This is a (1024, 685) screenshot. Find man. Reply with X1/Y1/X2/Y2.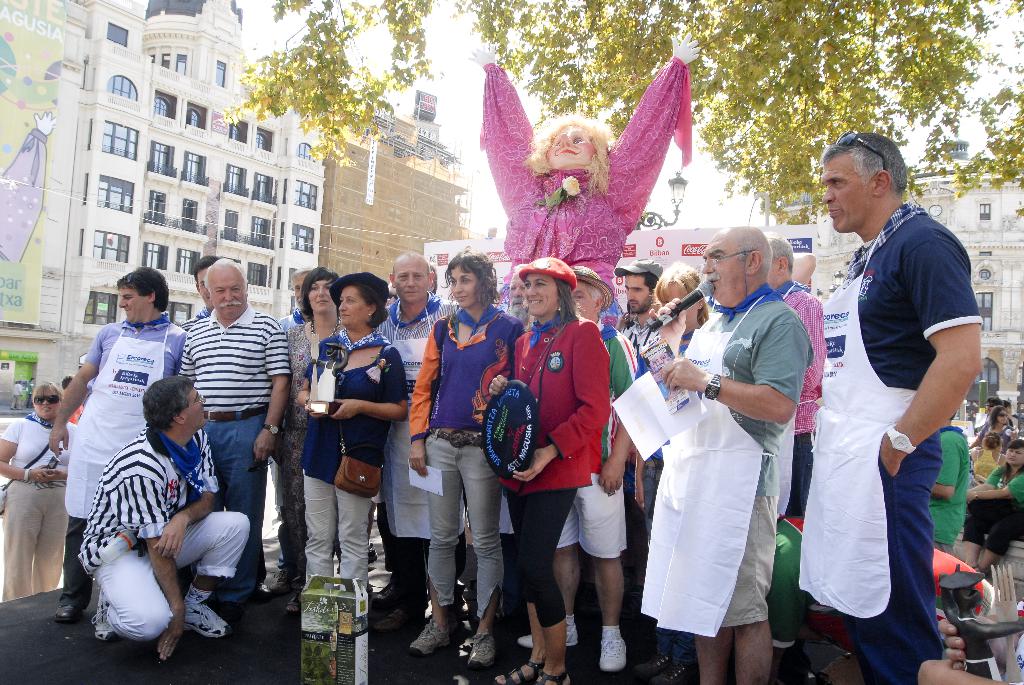
647/223/818/684.
